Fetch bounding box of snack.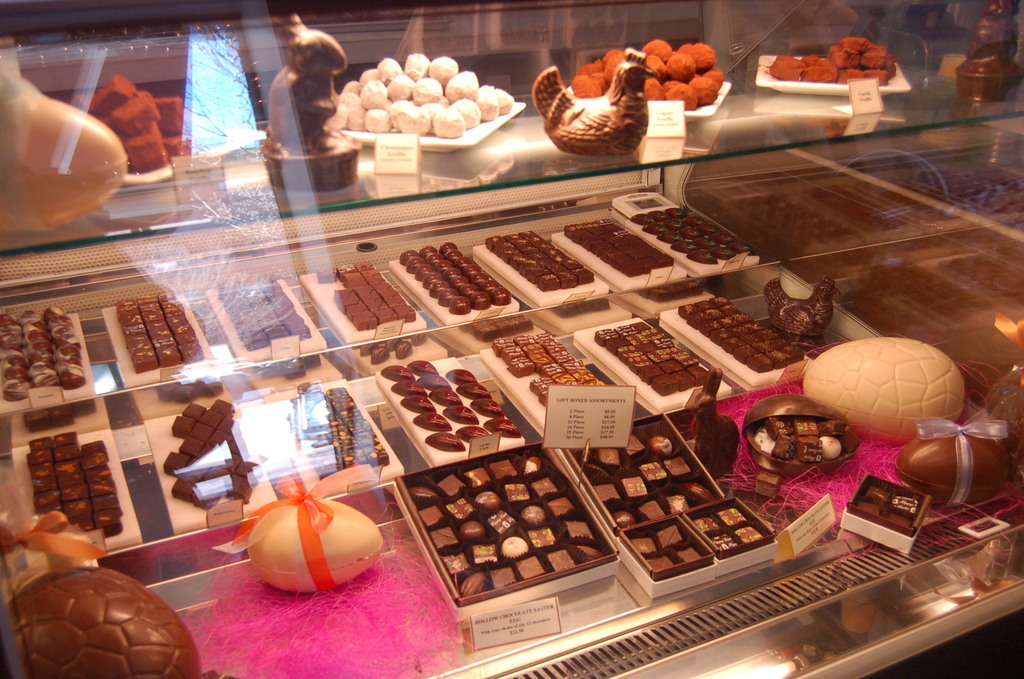
Bbox: (436, 473, 465, 501).
